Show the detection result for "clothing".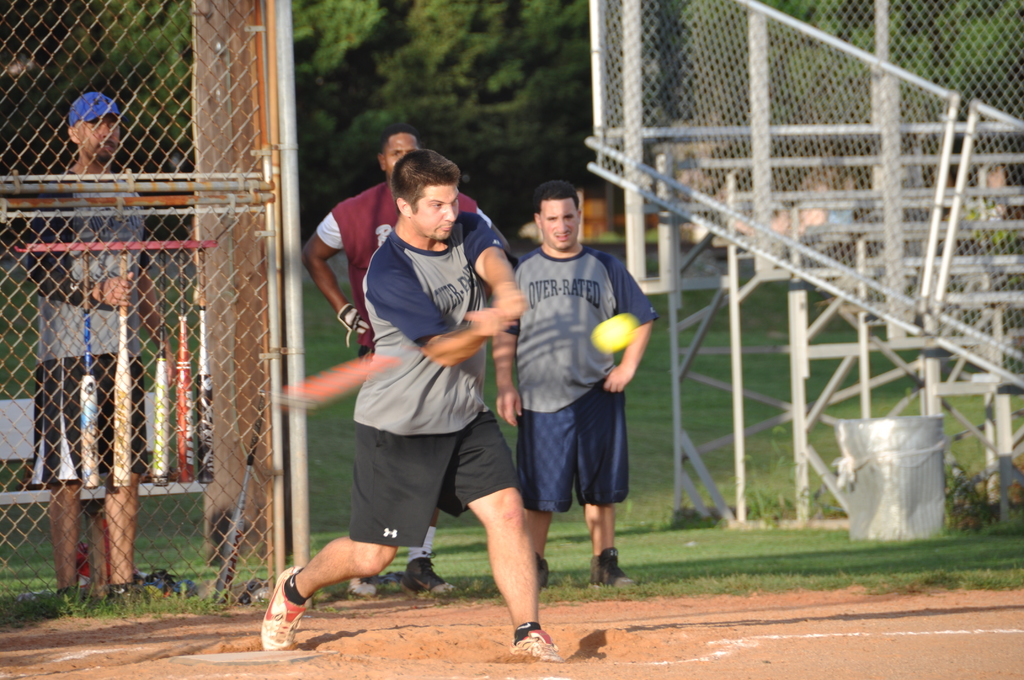
18/161/161/483.
